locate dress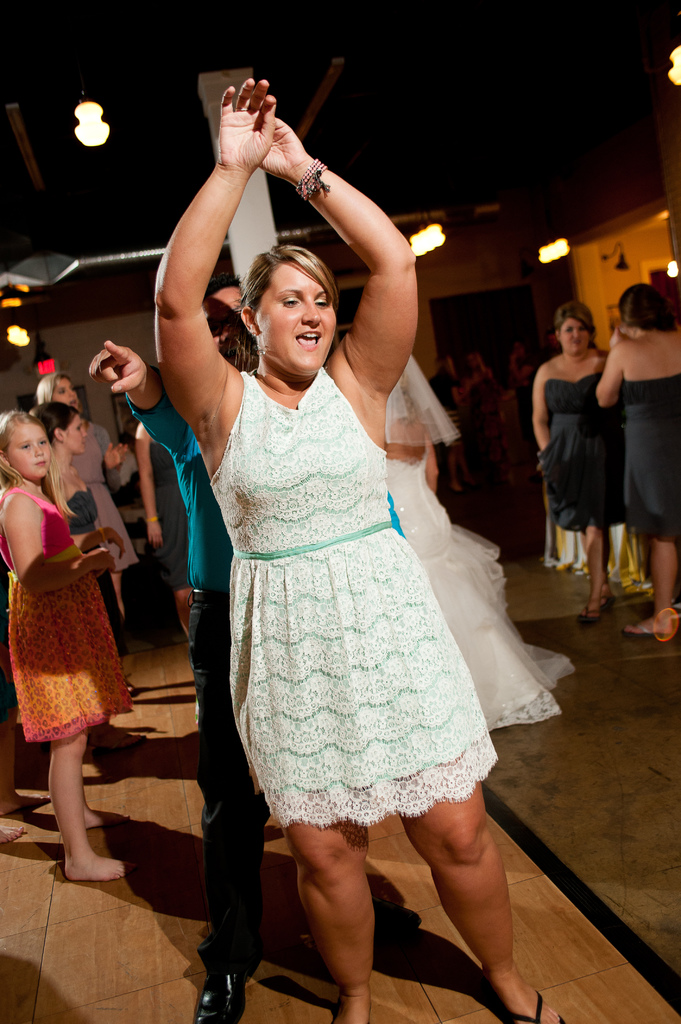
536/372/631/528
